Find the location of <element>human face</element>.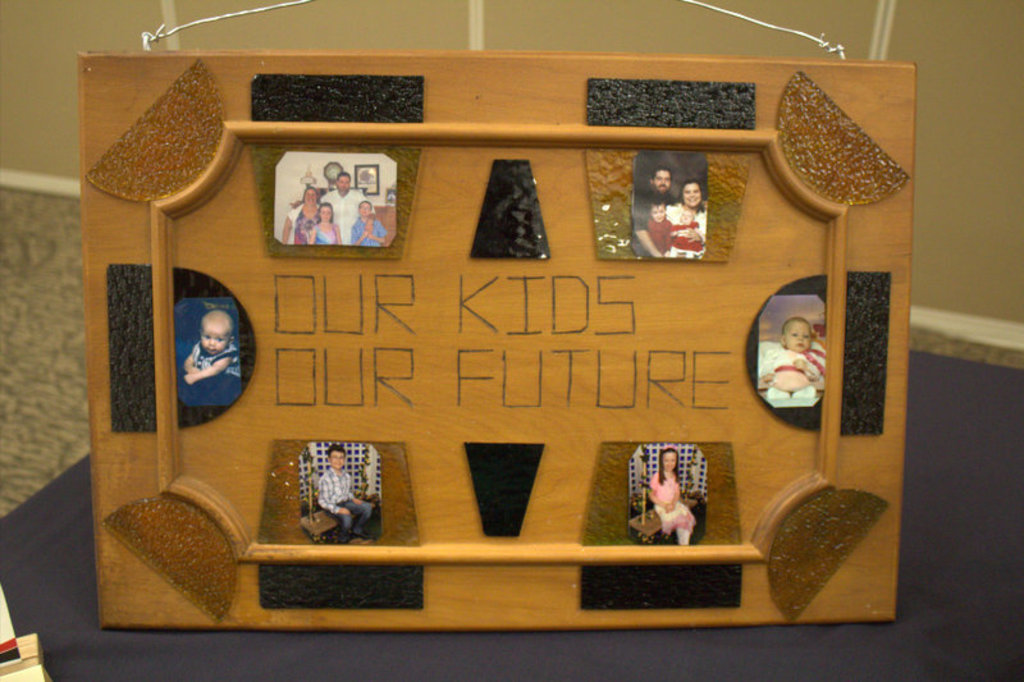
Location: bbox=[323, 206, 337, 223].
